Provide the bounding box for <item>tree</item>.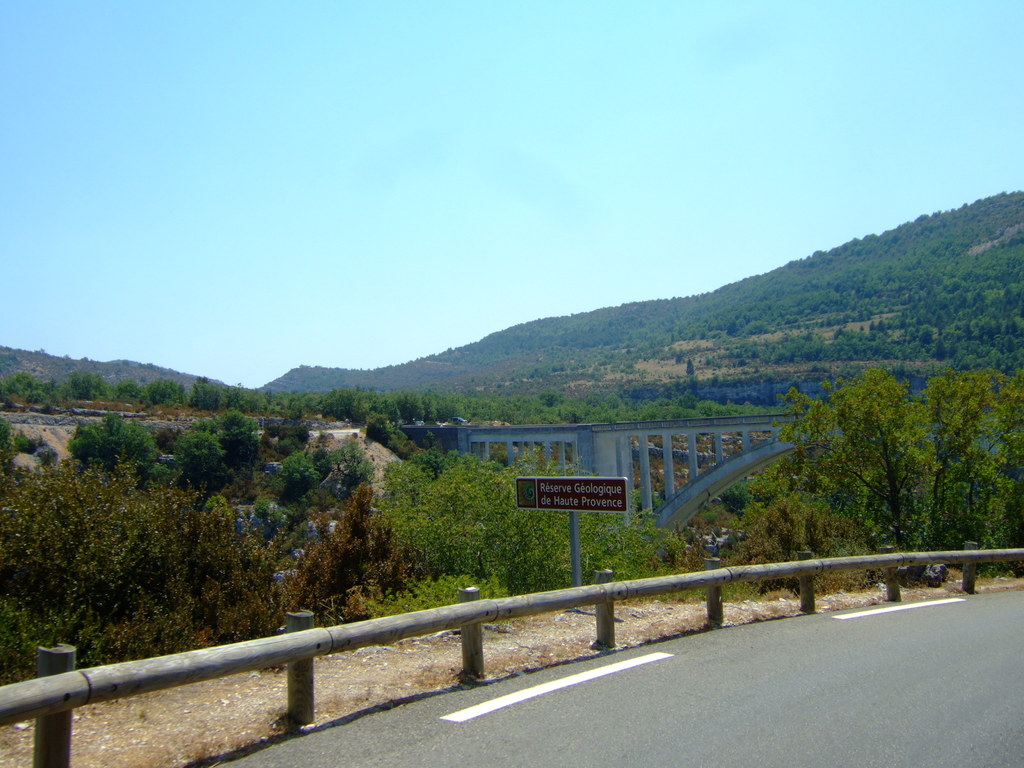
{"left": 370, "top": 414, "right": 426, "bottom": 463}.
